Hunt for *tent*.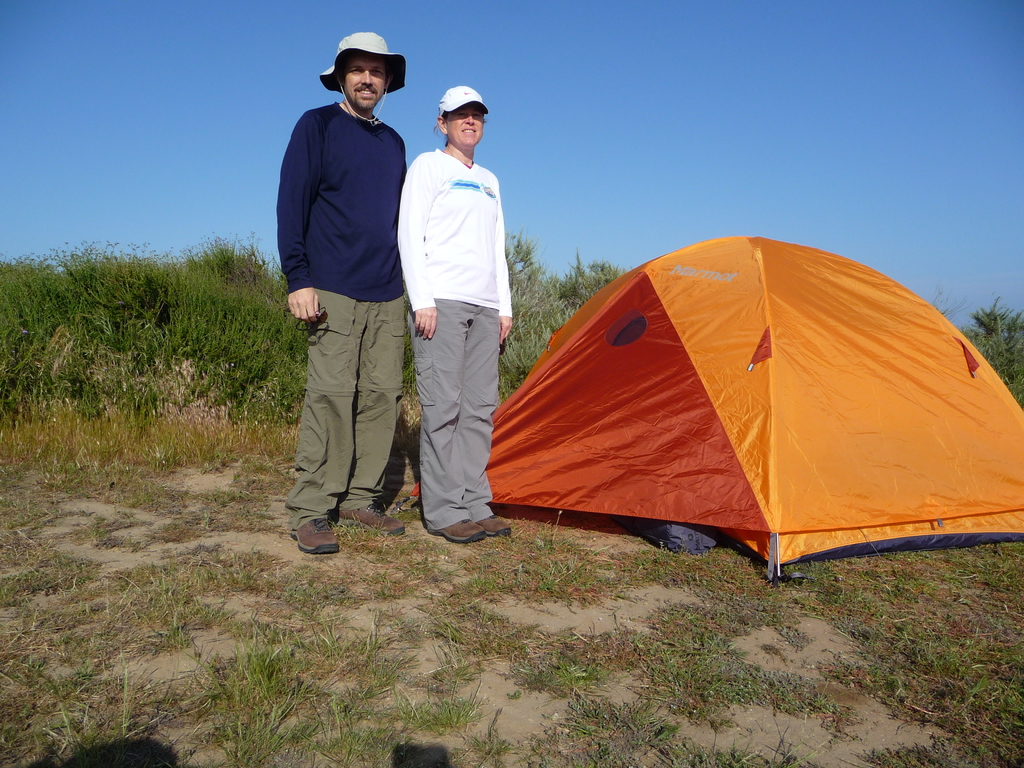
Hunted down at (left=488, top=242, right=1001, bottom=591).
